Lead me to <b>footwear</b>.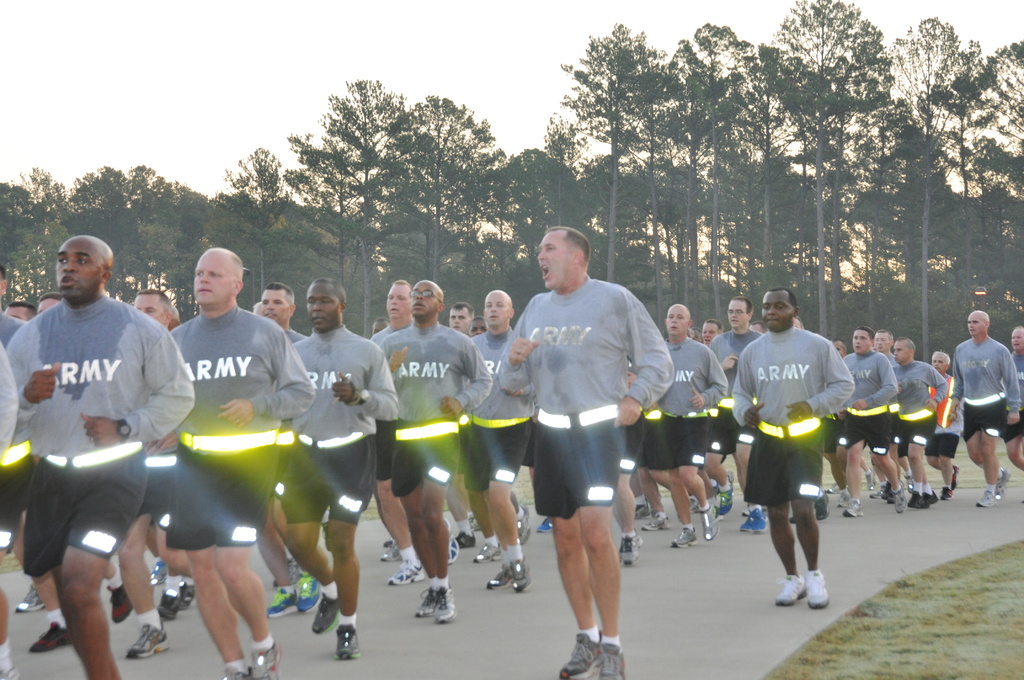
Lead to rect(641, 510, 673, 531).
